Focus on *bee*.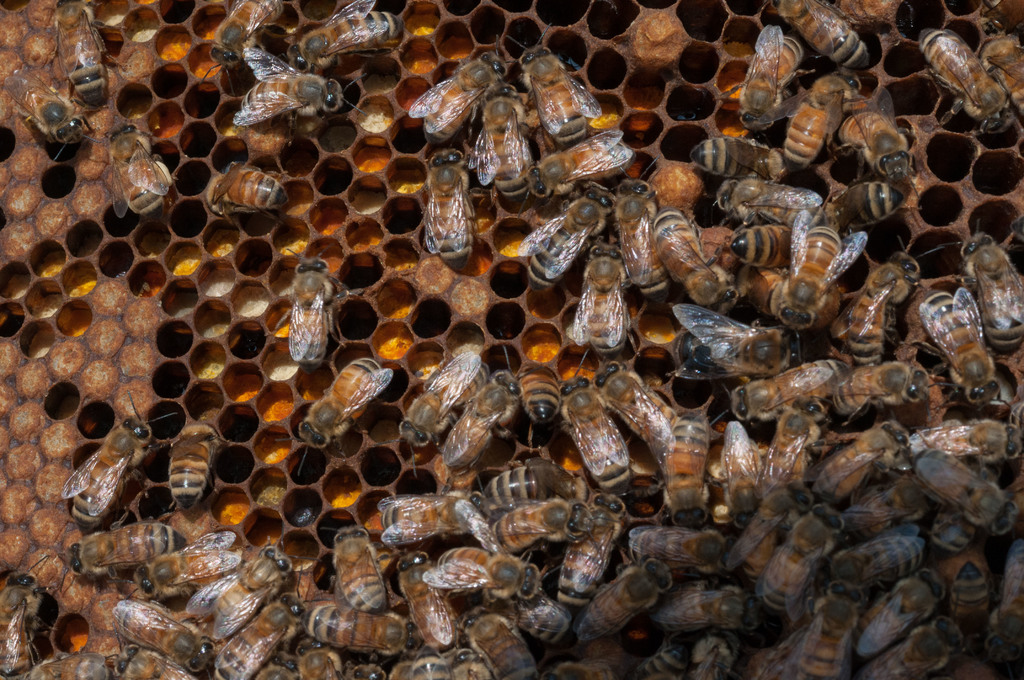
Focused at BBox(768, 0, 873, 76).
